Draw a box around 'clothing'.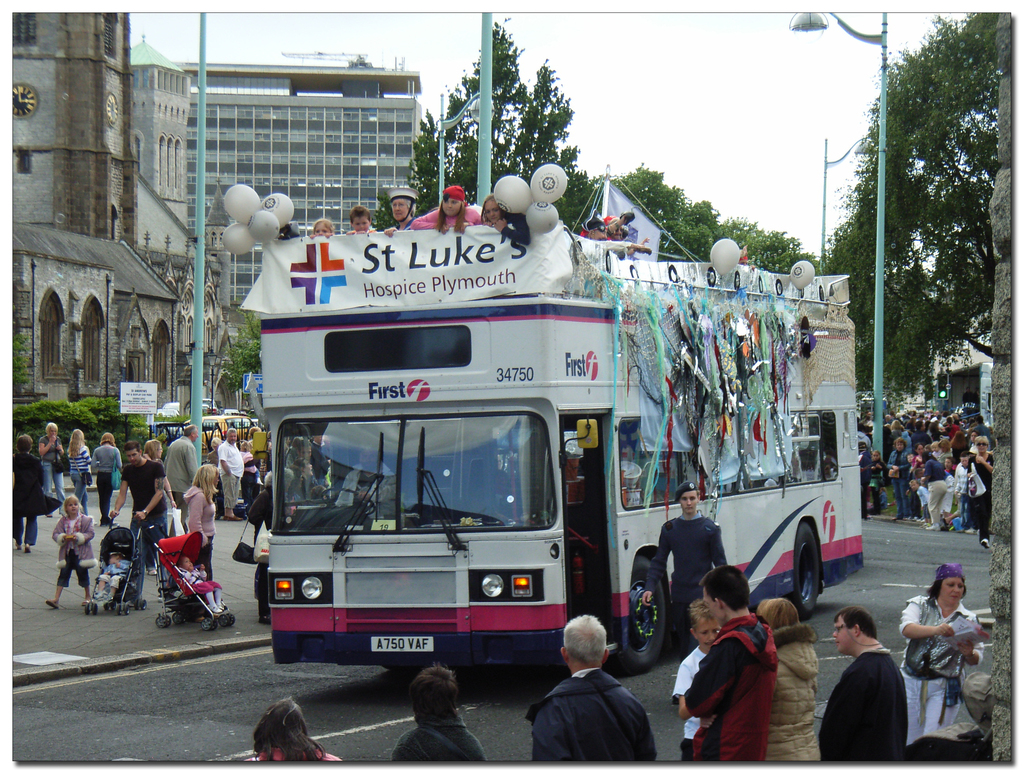
Rect(820, 644, 912, 768).
